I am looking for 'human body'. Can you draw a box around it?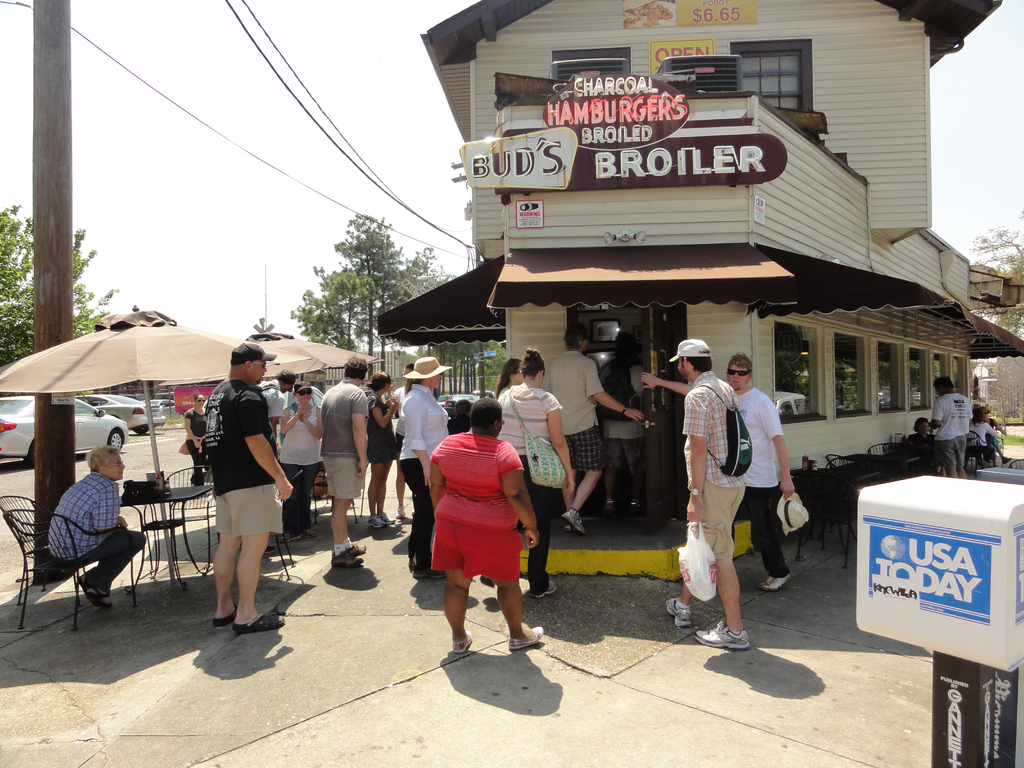
Sure, the bounding box is <bbox>600, 332, 652, 527</bbox>.
